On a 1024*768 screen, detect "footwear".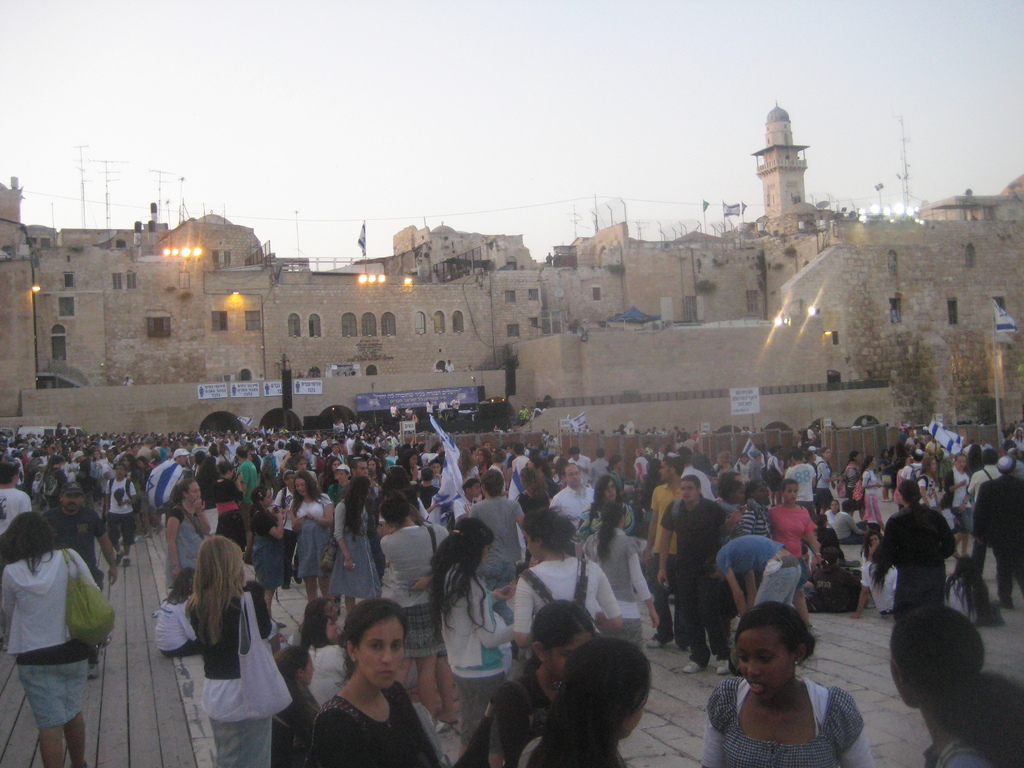
(left=684, top=662, right=703, bottom=675).
